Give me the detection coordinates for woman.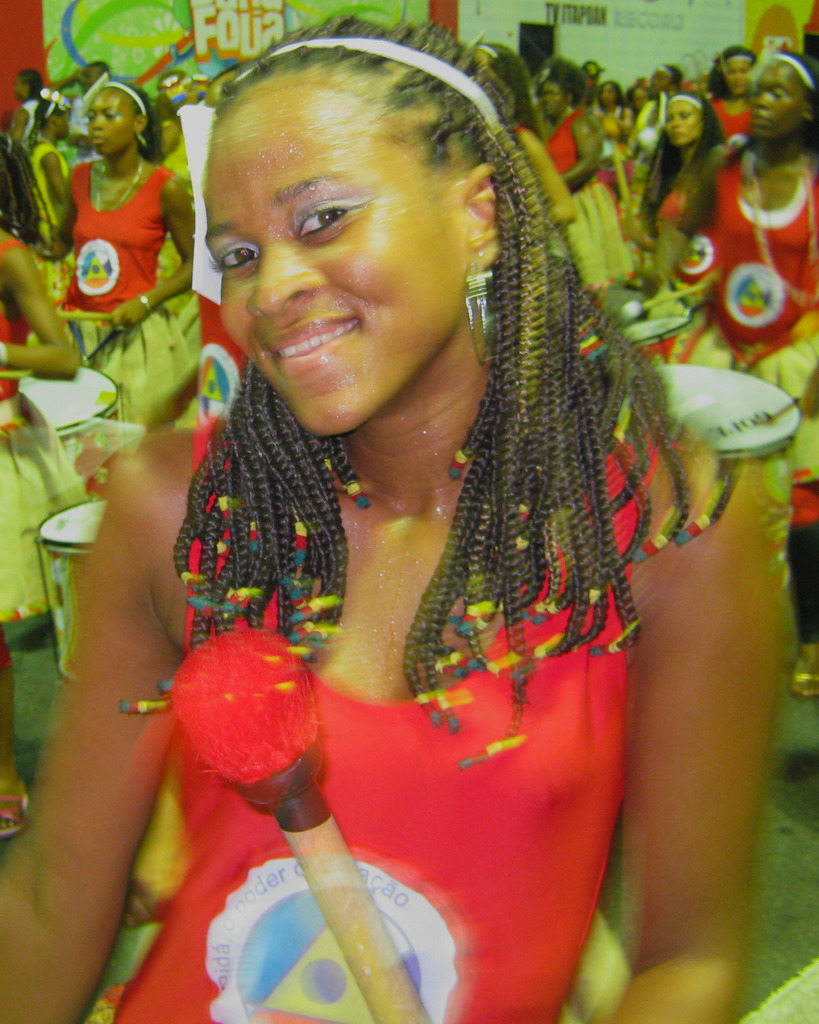
<bbox>19, 78, 198, 443</bbox>.
